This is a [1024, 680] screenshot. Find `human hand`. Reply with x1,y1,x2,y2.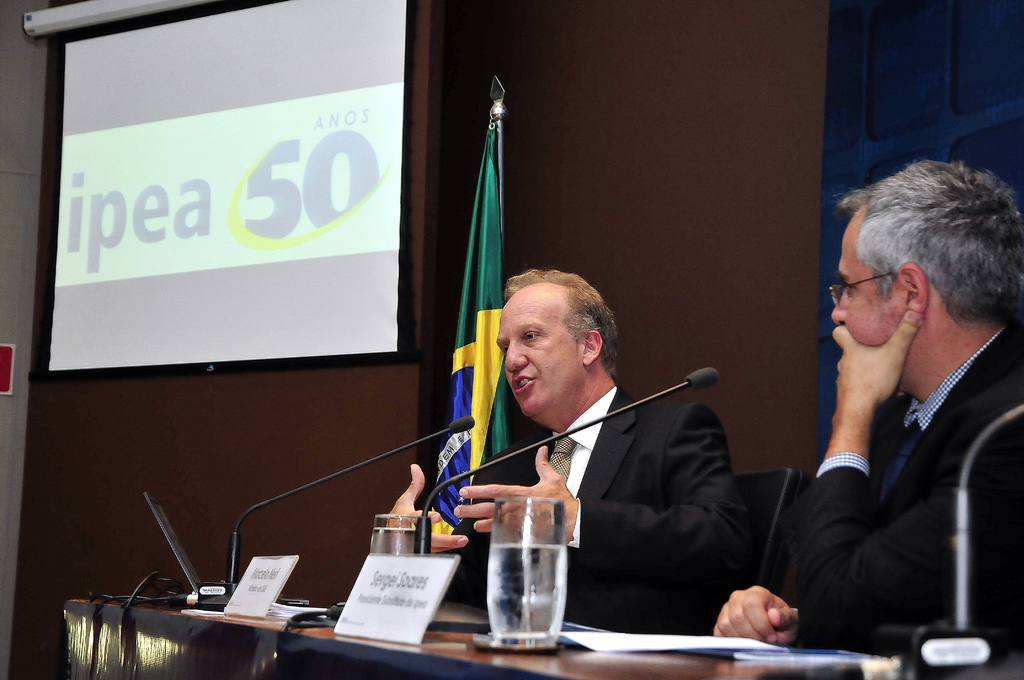
383,462,470,558.
